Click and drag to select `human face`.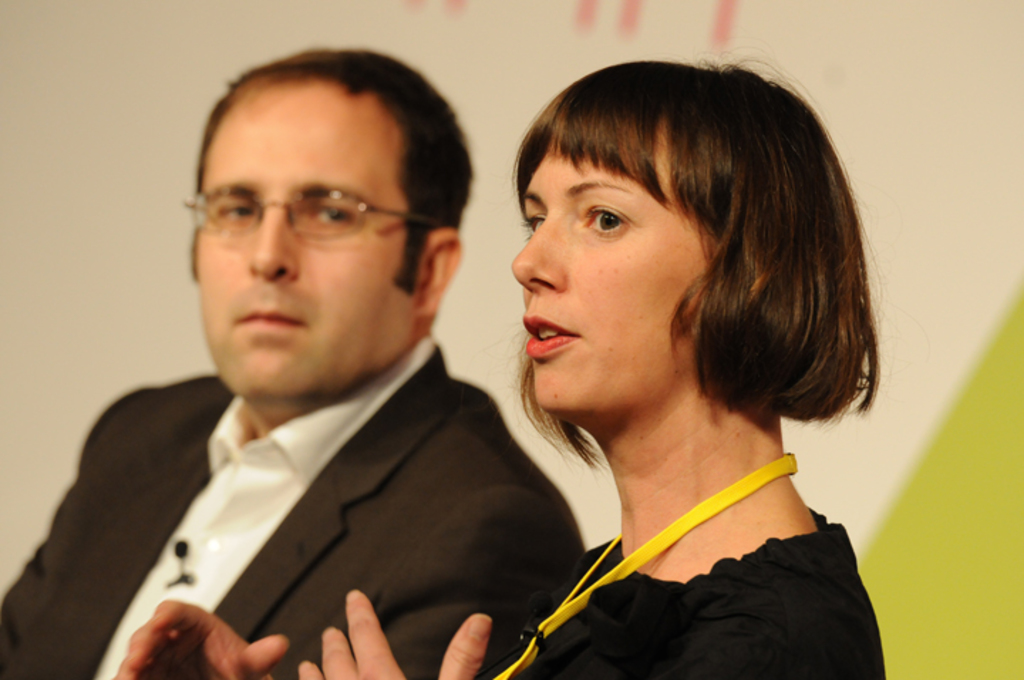
Selection: (left=193, top=75, right=424, bottom=400).
